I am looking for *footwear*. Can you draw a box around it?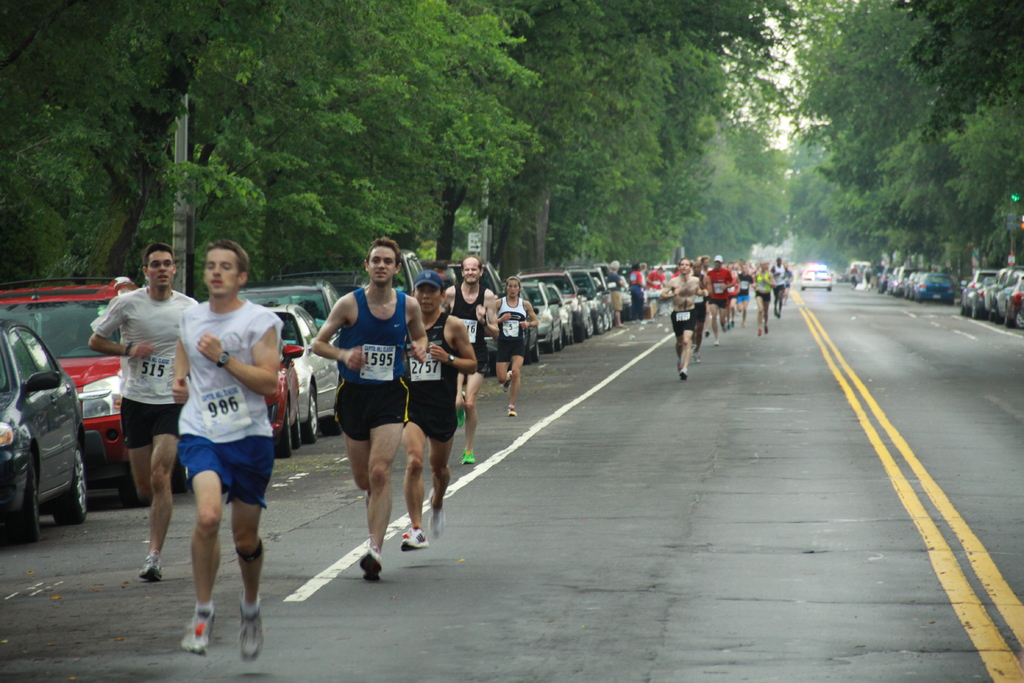
Sure, the bounding box is Rect(680, 369, 687, 378).
